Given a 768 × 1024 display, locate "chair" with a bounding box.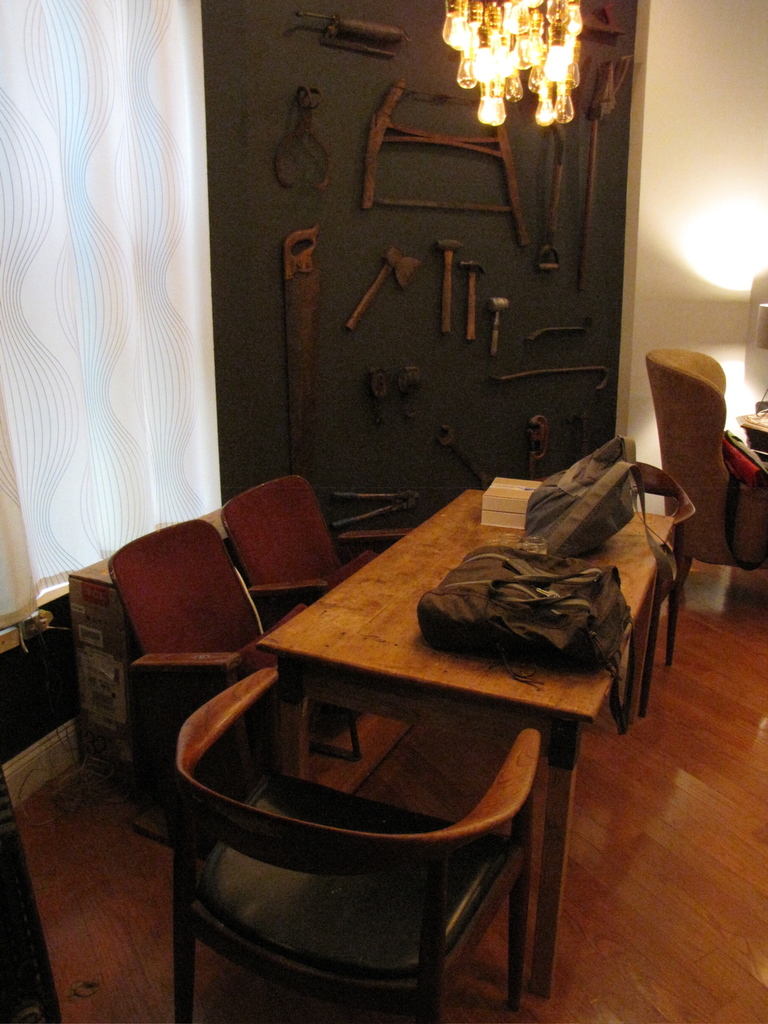
Located: [left=110, top=520, right=362, bottom=848].
